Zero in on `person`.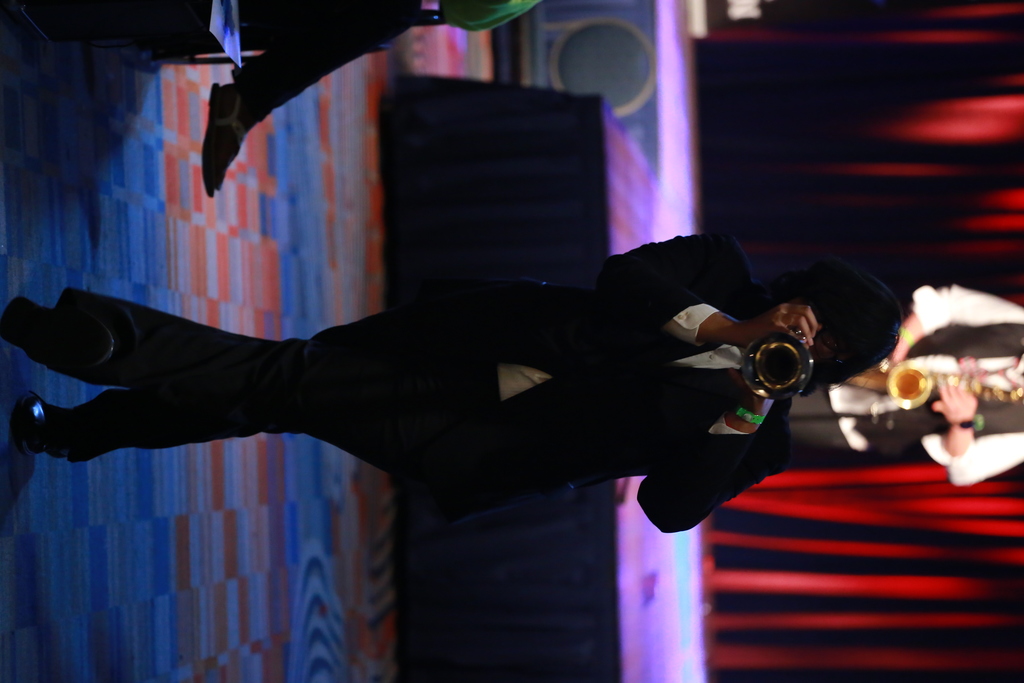
Zeroed in: locate(0, 238, 887, 575).
